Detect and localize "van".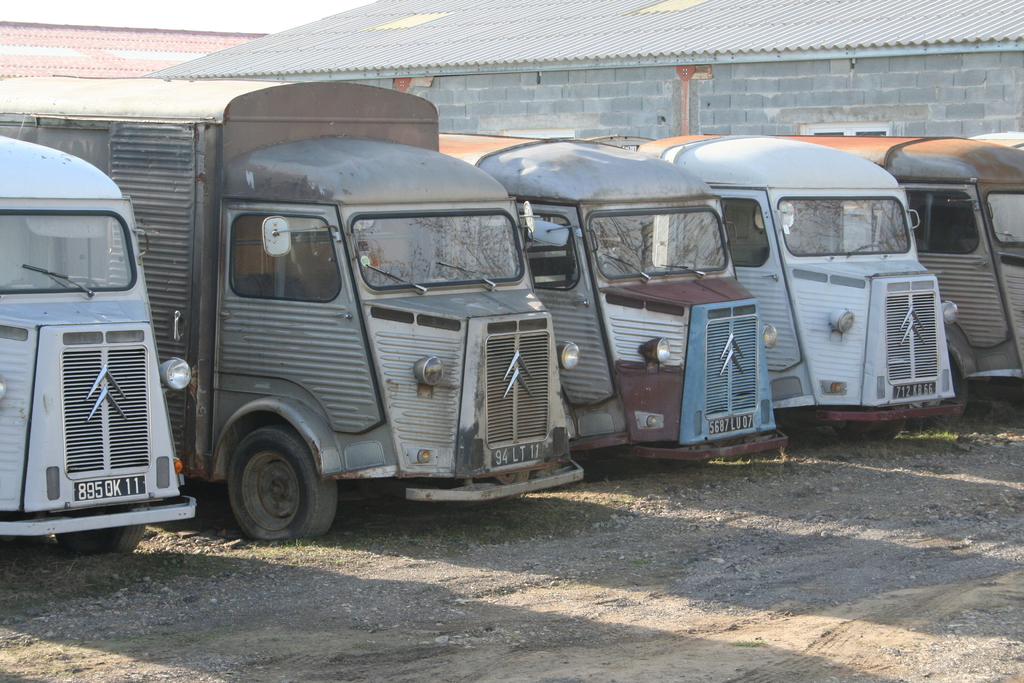
Localized at select_region(438, 131, 792, 466).
